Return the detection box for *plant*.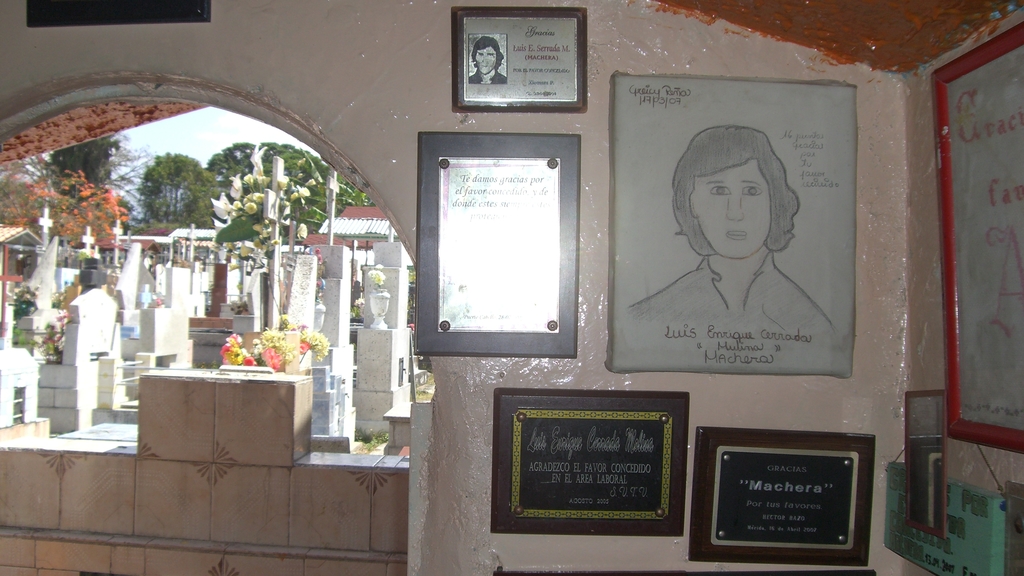
x1=227 y1=298 x2=246 y2=316.
